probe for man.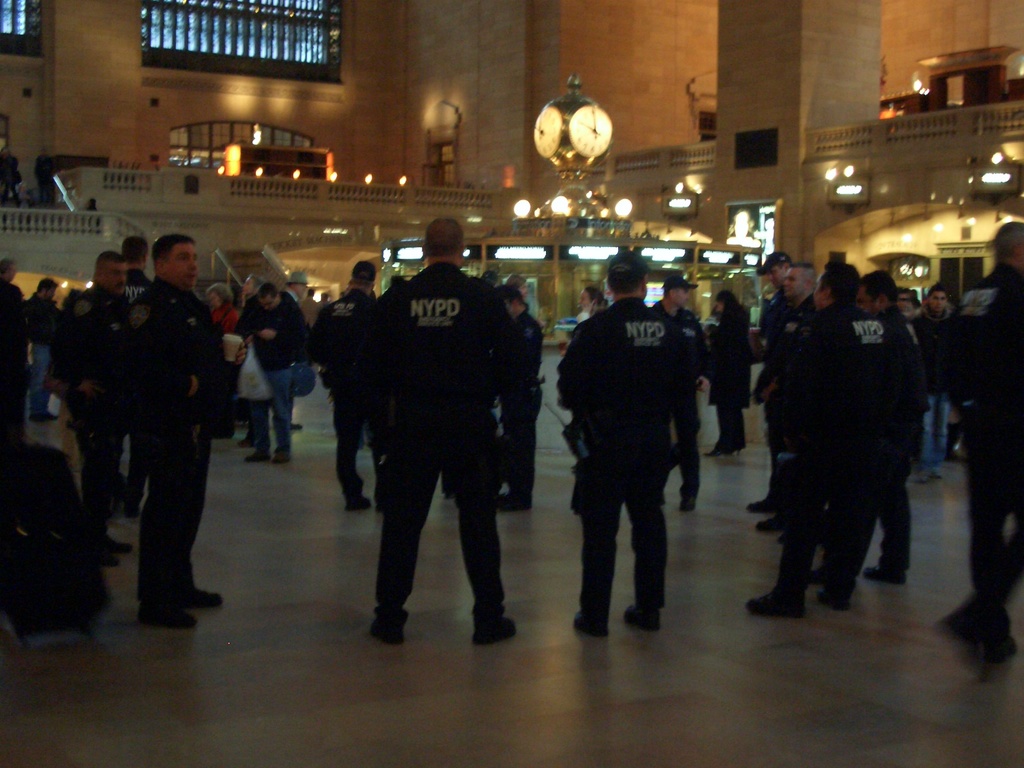
Probe result: 897 272 921 499.
